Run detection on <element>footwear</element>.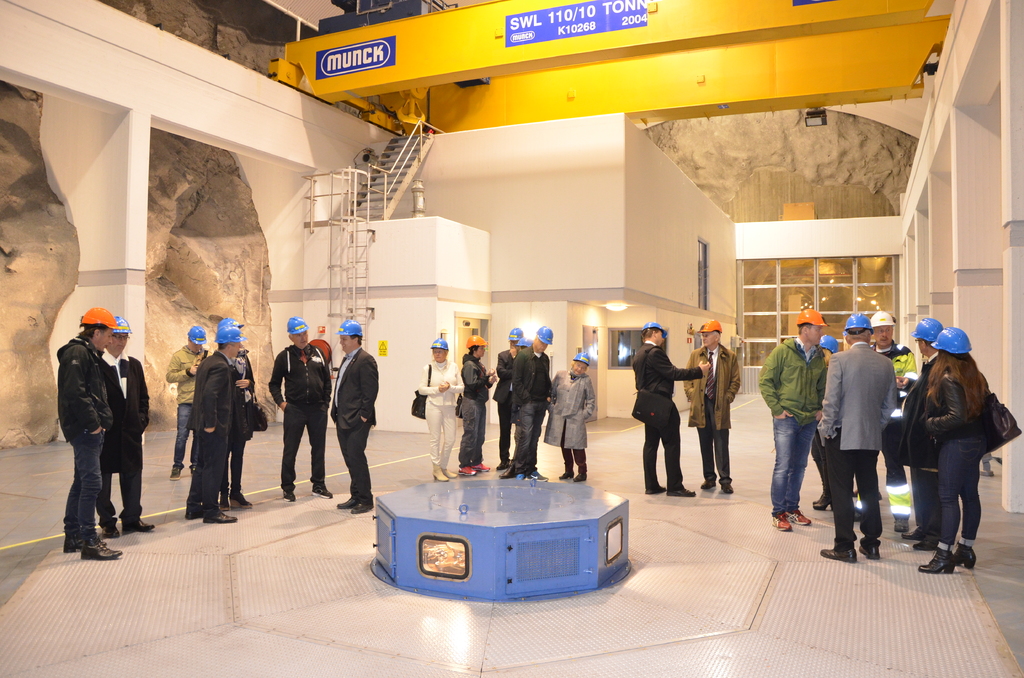
Result: [722, 479, 735, 497].
